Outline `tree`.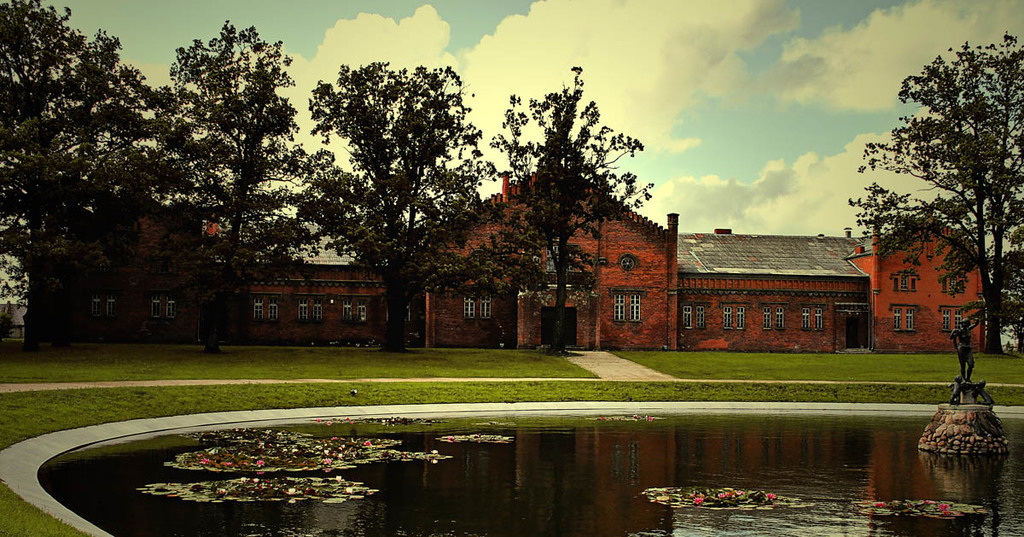
Outline: [151, 20, 324, 350].
